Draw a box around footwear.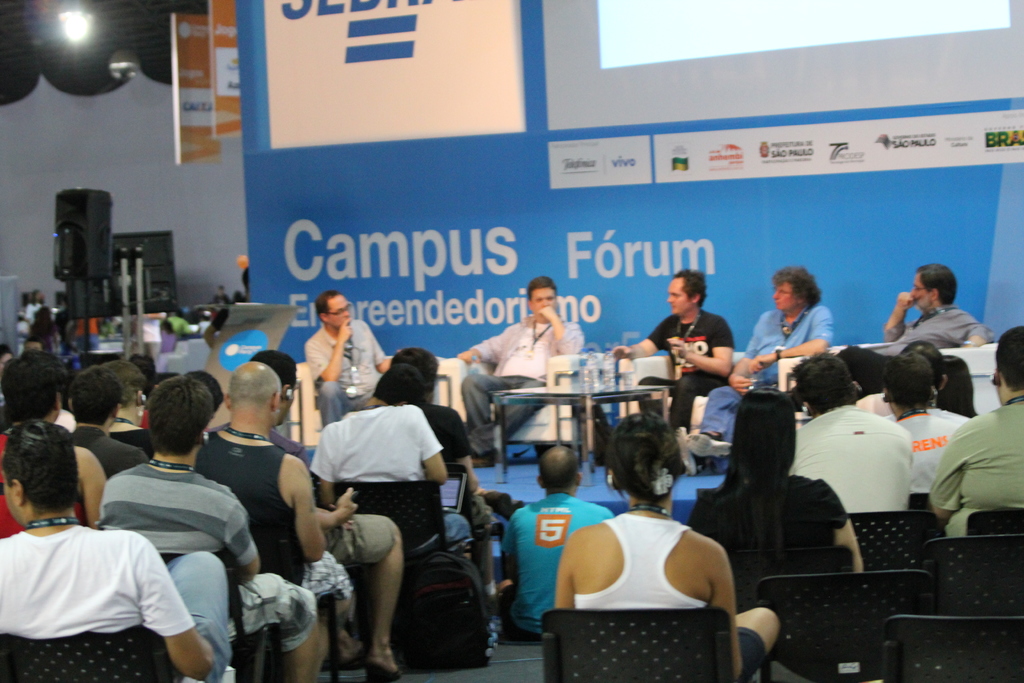
[left=472, top=458, right=493, bottom=472].
